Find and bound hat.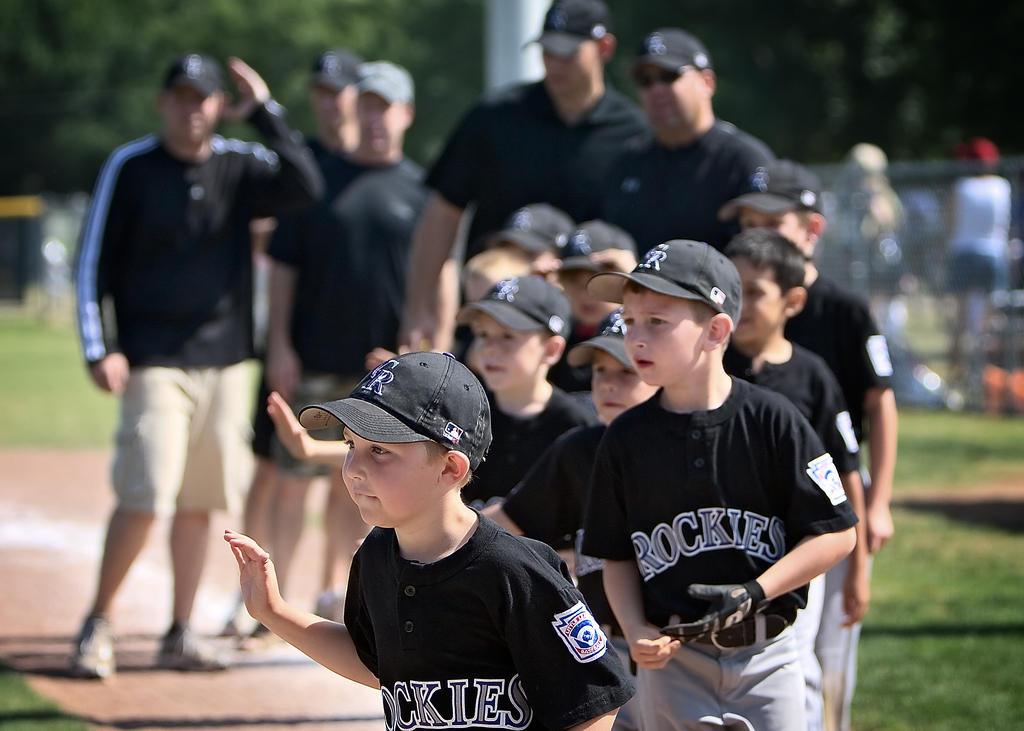
Bound: detection(950, 135, 998, 168).
